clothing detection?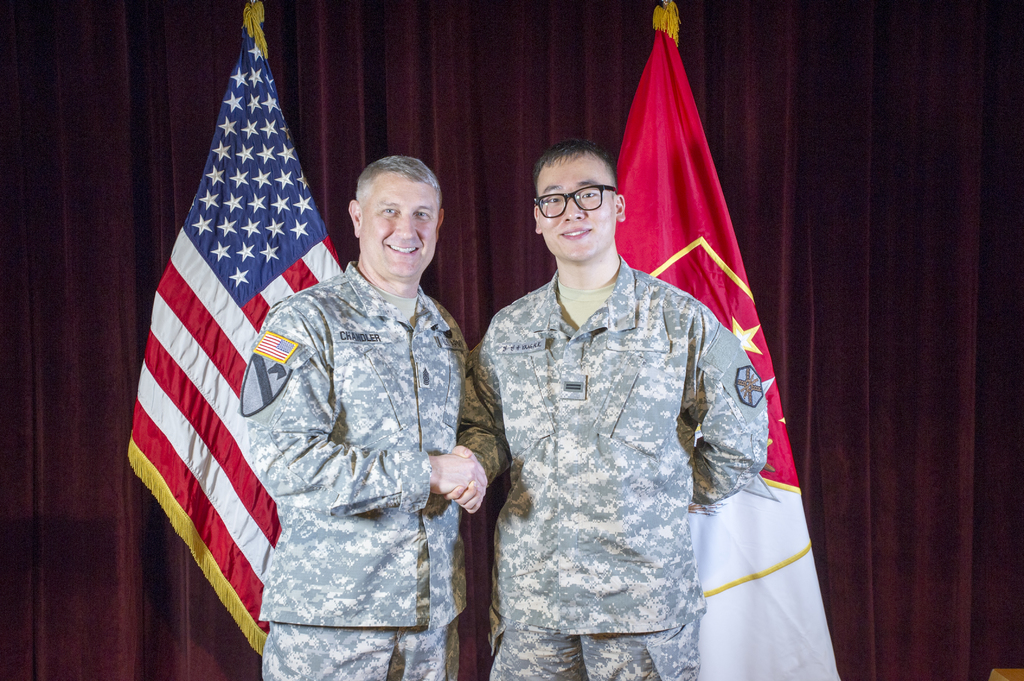
left=237, top=255, right=497, bottom=680
